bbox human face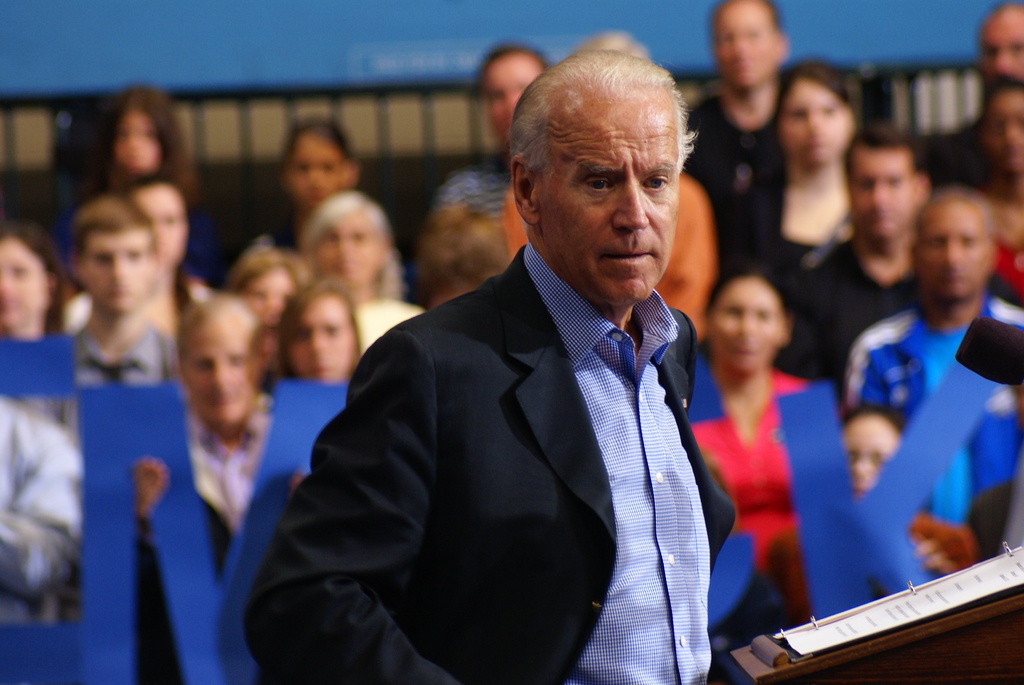
rect(112, 111, 158, 172)
